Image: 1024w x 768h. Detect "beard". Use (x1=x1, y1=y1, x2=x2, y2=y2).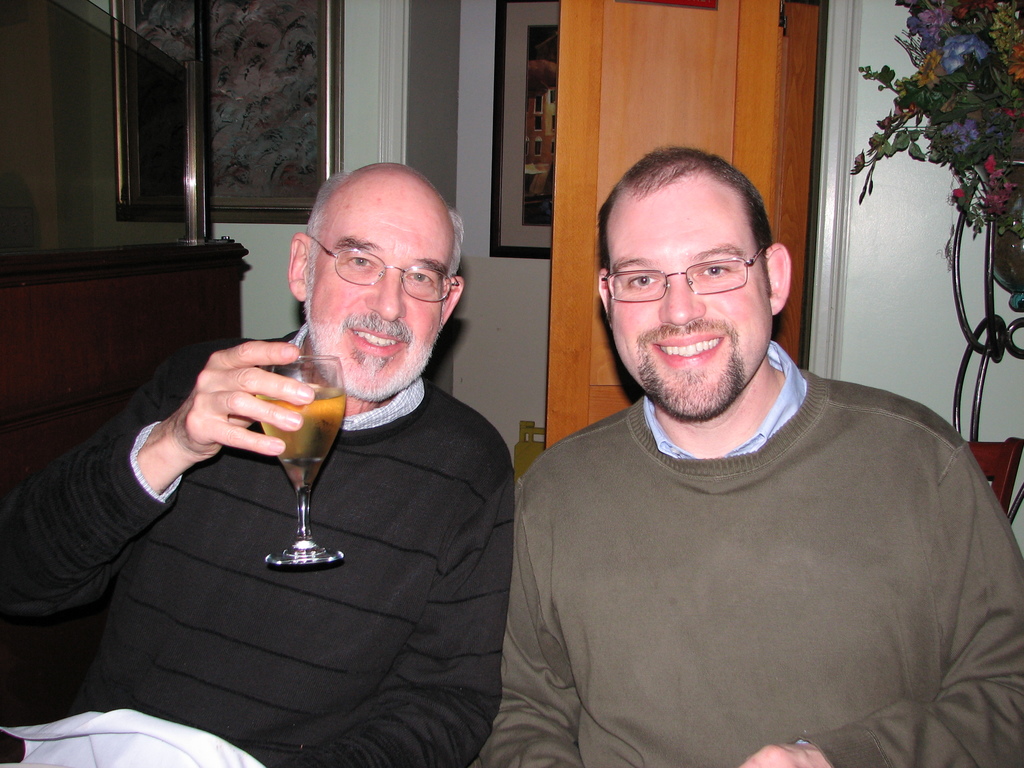
(x1=632, y1=316, x2=749, y2=420).
